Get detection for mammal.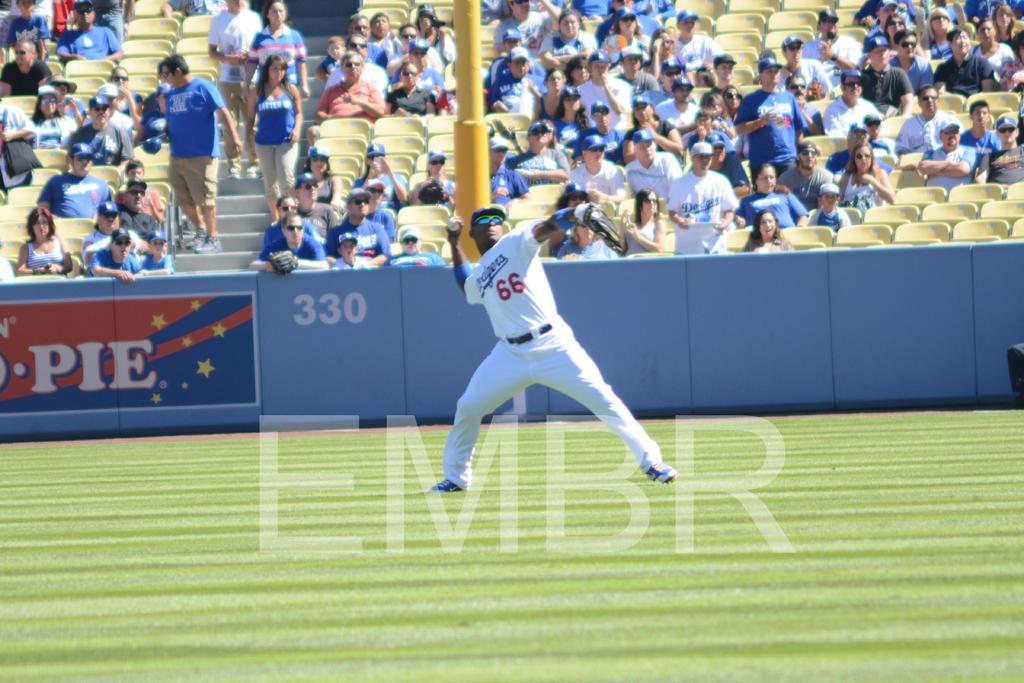
Detection: bbox=(915, 116, 977, 188).
